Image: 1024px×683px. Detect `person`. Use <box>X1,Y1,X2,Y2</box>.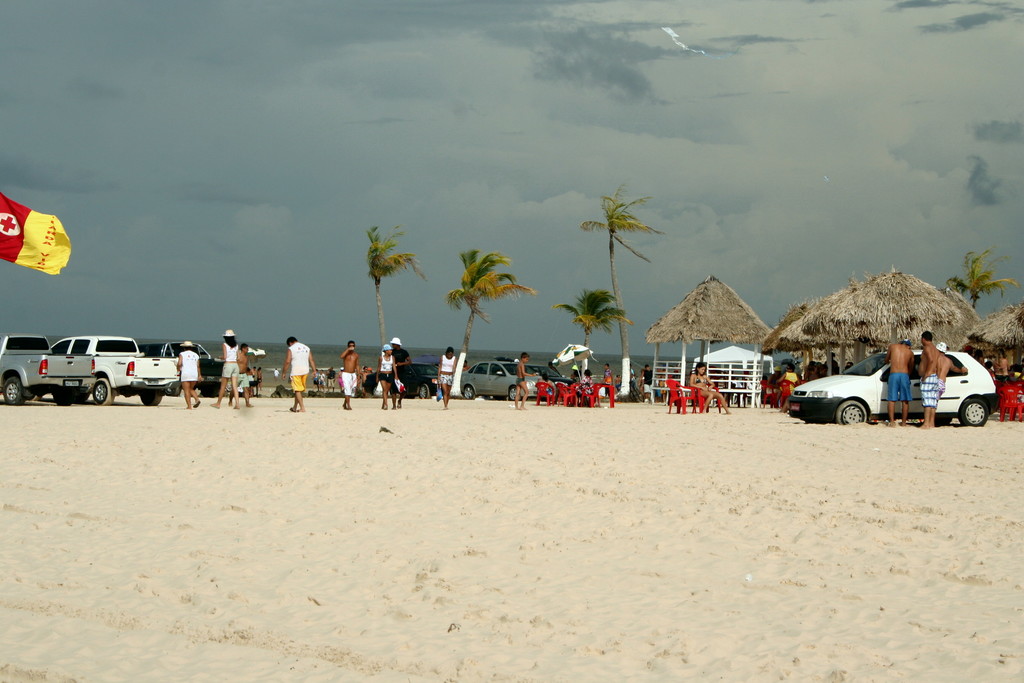
<box>915,328,938,428</box>.
